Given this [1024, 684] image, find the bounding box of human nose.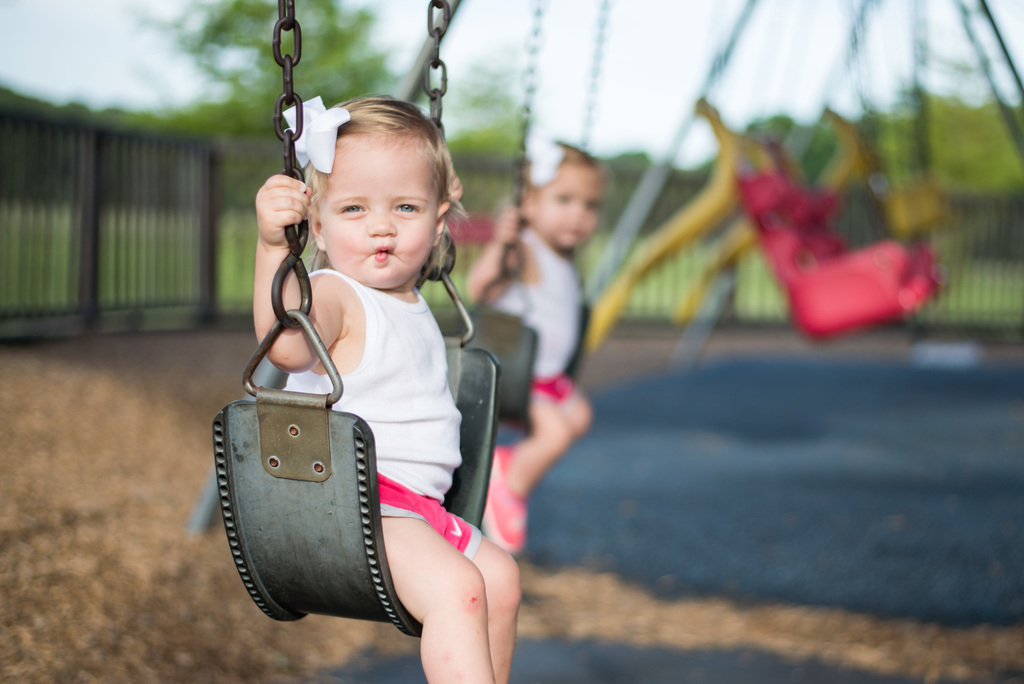
{"x1": 365, "y1": 208, "x2": 395, "y2": 236}.
